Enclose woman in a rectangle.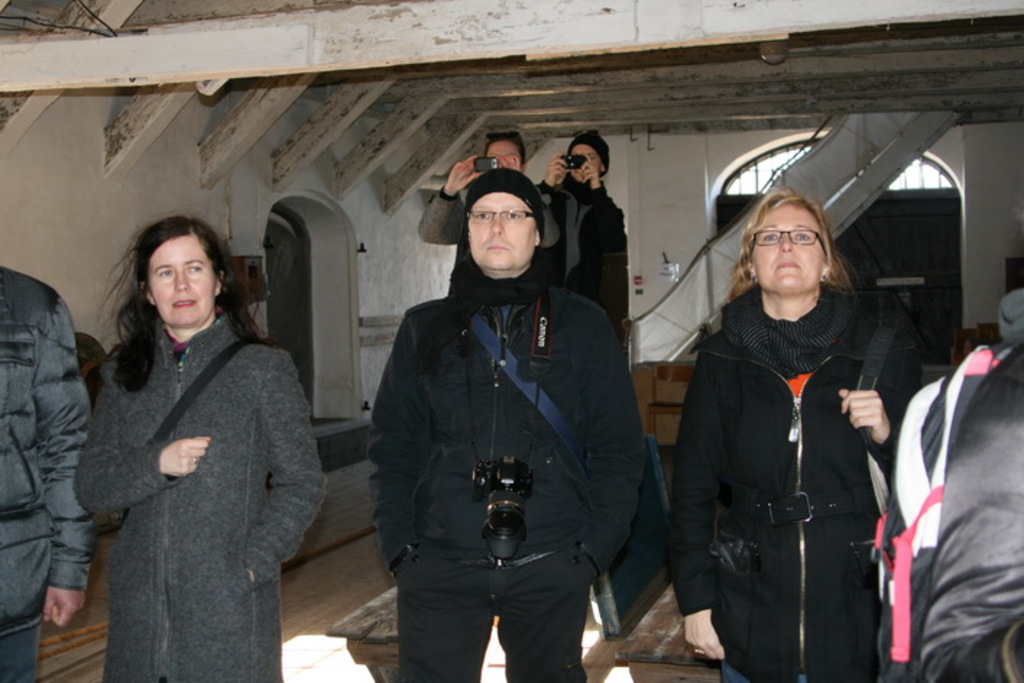
l=661, t=179, r=903, b=680.
